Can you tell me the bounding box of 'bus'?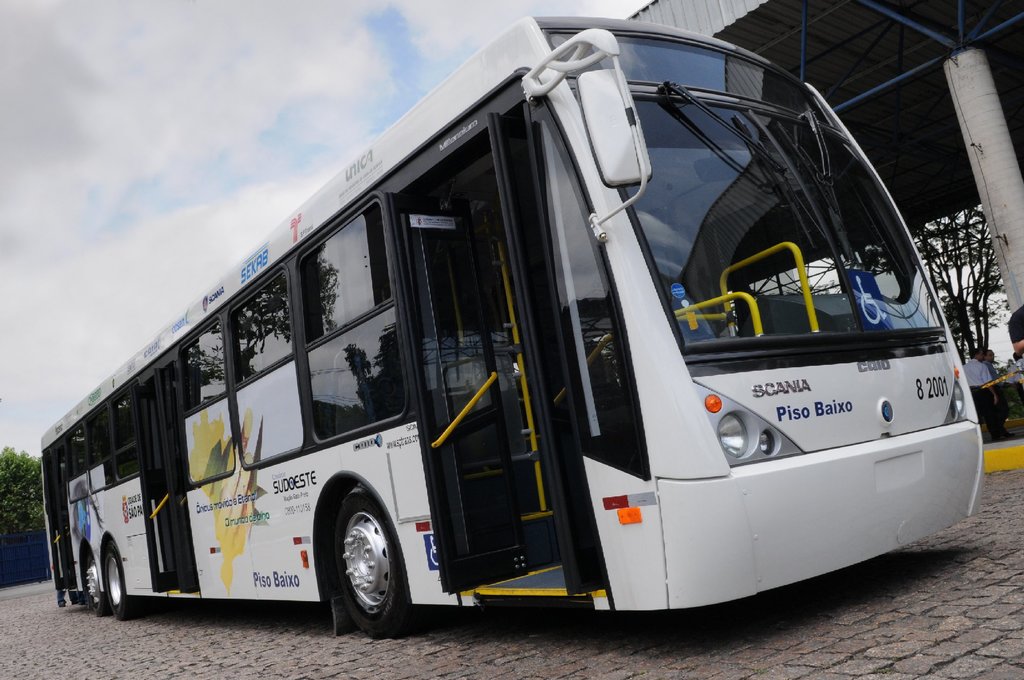
left=40, top=12, right=986, bottom=638.
